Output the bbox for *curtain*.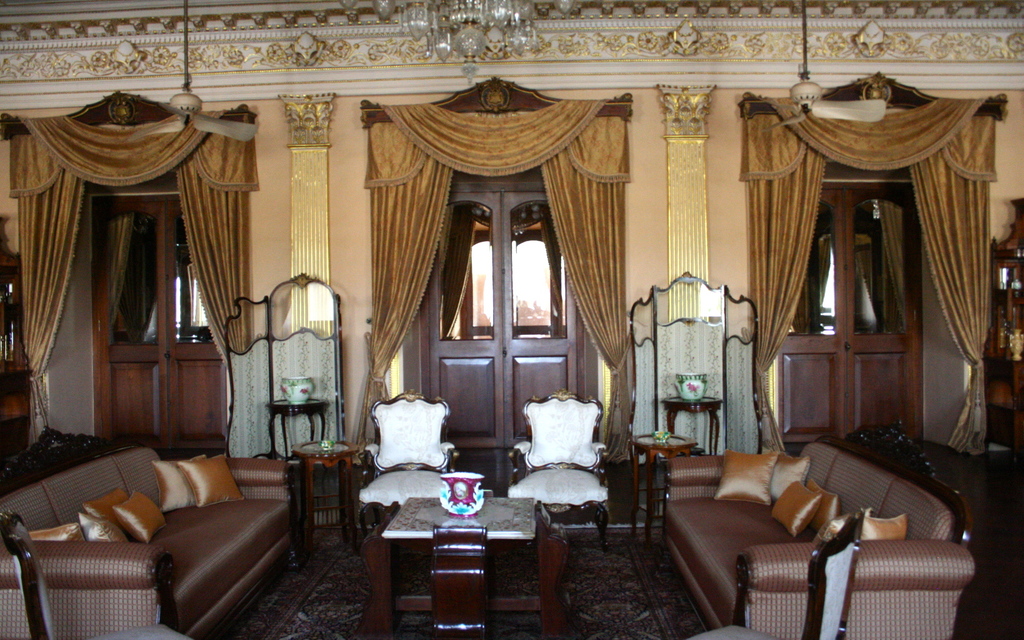
(855, 236, 879, 315).
